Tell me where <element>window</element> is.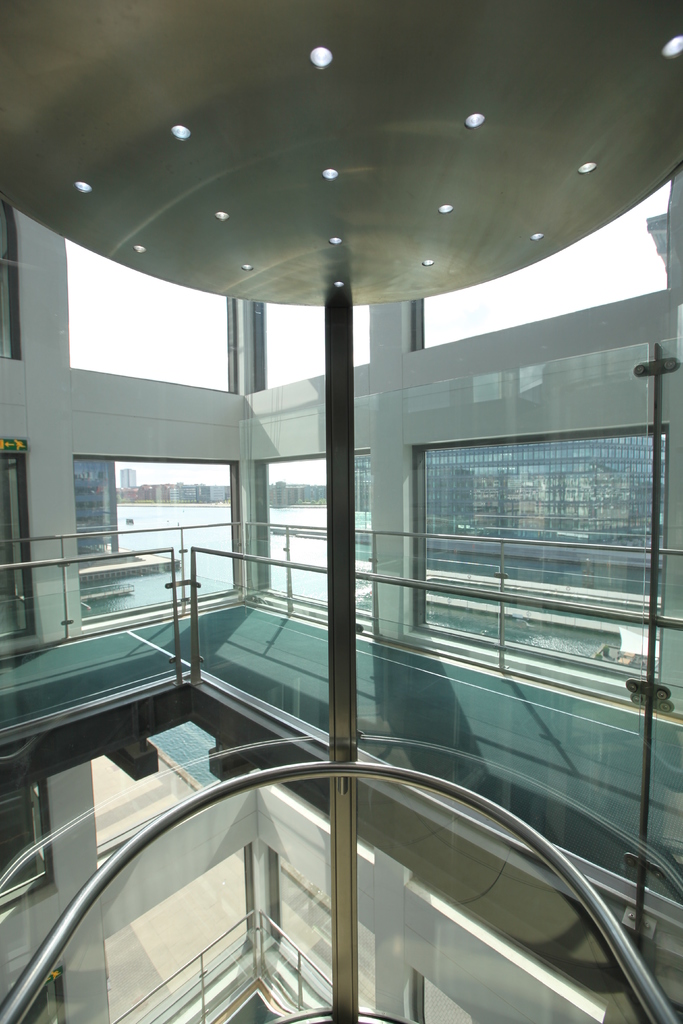
<element>window</element> is at {"left": 68, "top": 457, "right": 232, "bottom": 620}.
